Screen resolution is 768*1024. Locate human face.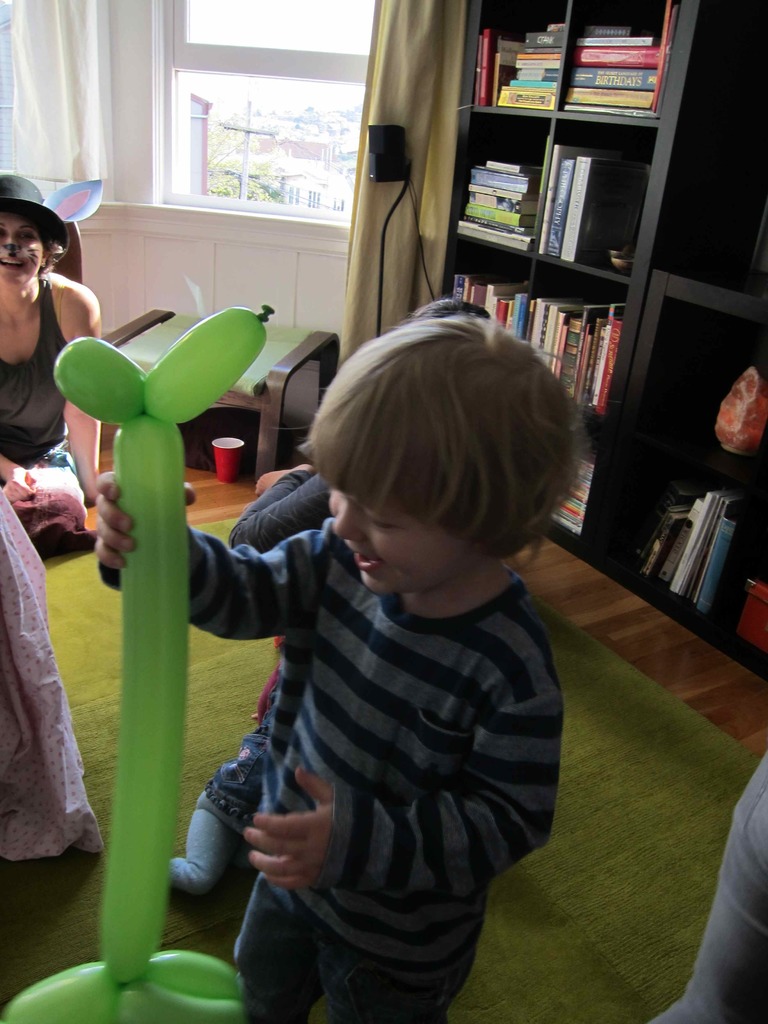
(326,468,468,602).
